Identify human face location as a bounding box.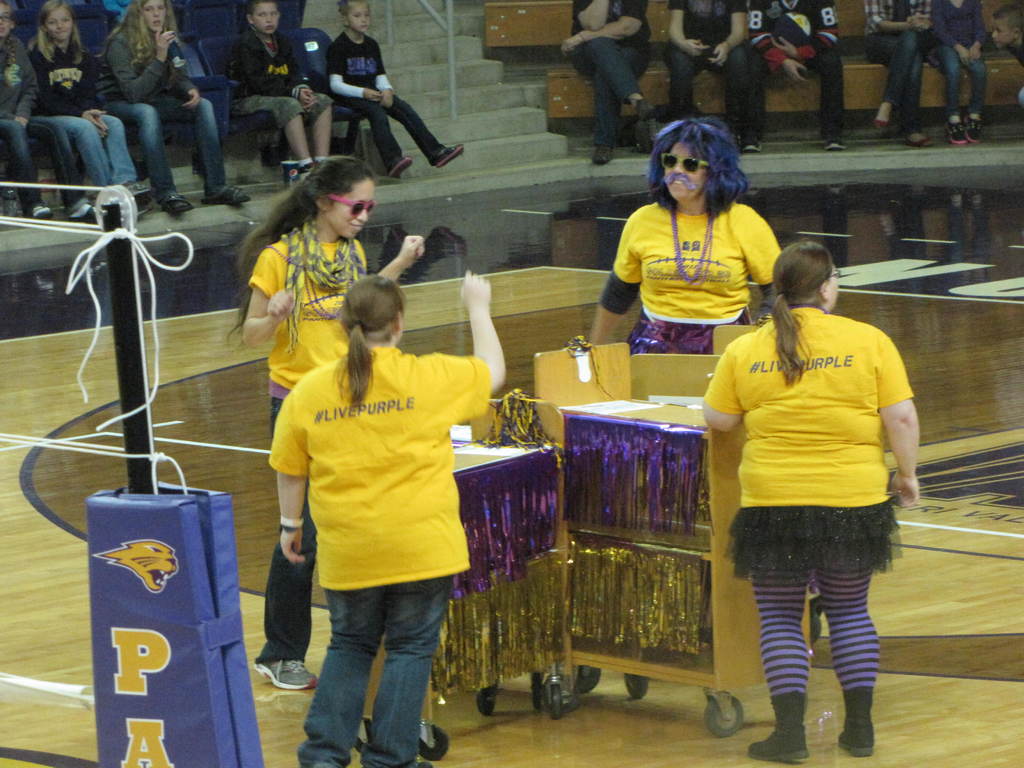
(left=329, top=177, right=376, bottom=241).
